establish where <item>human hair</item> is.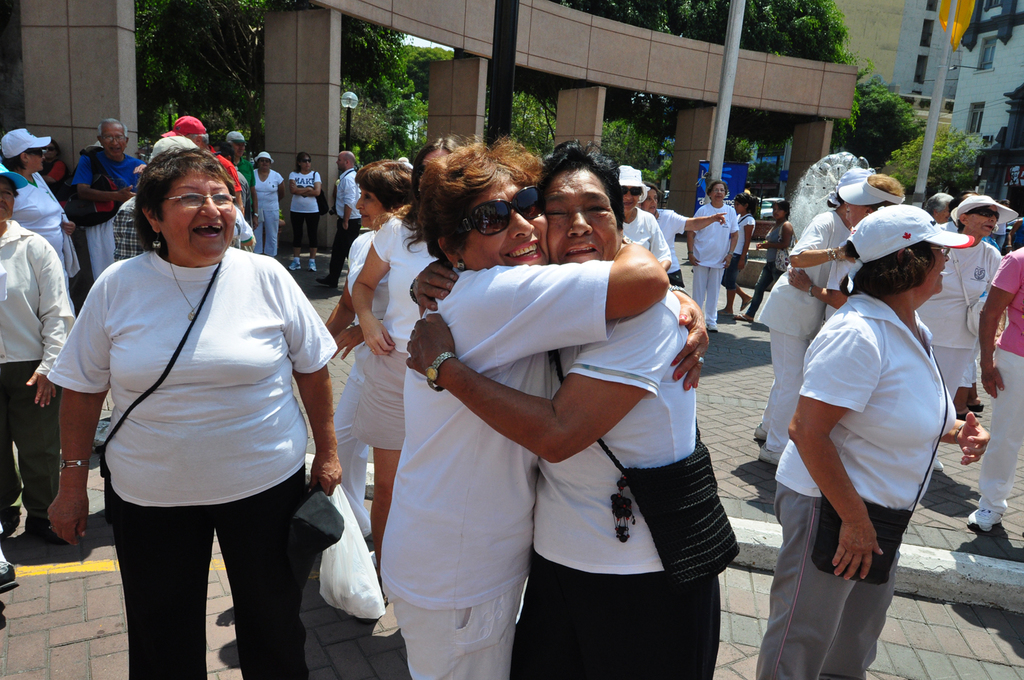
Established at 537,135,625,232.
